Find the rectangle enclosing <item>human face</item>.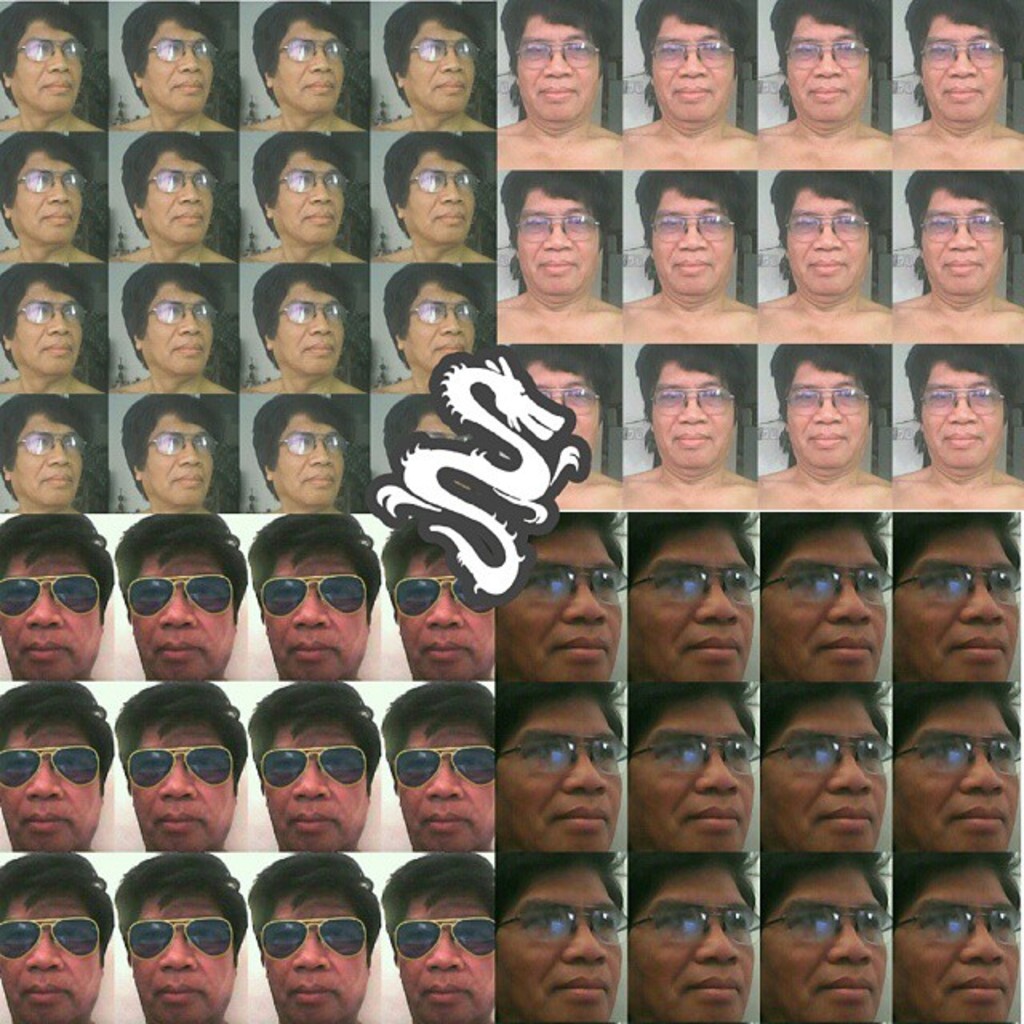
detection(627, 531, 754, 682).
